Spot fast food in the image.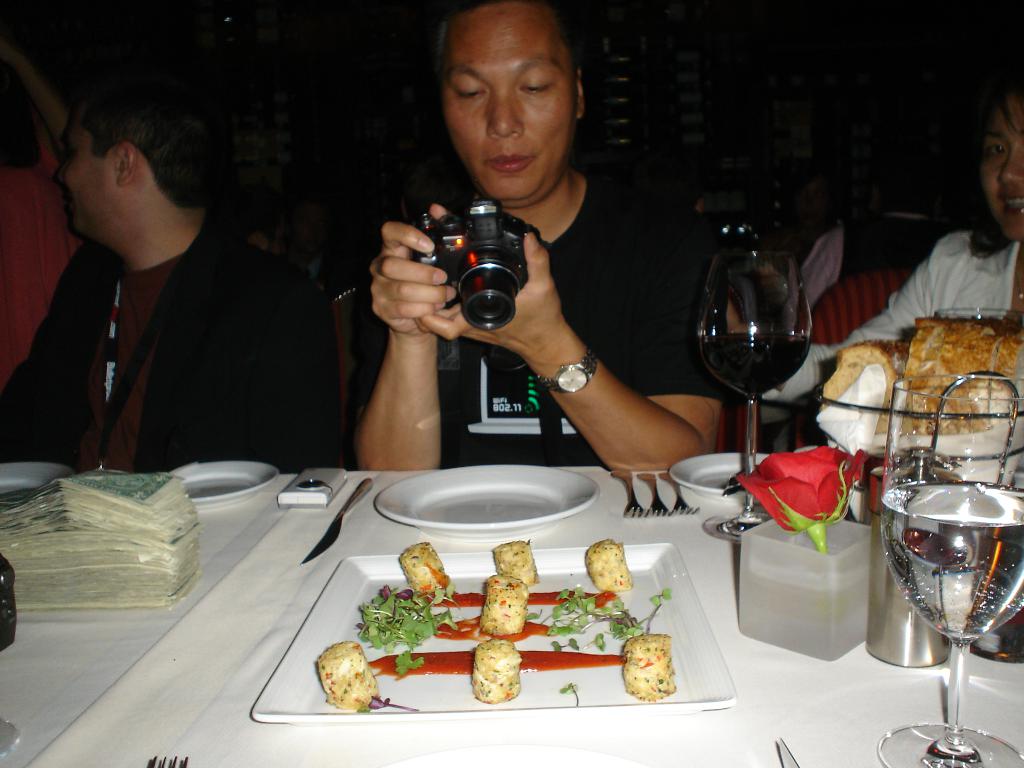
fast food found at 492, 540, 535, 586.
